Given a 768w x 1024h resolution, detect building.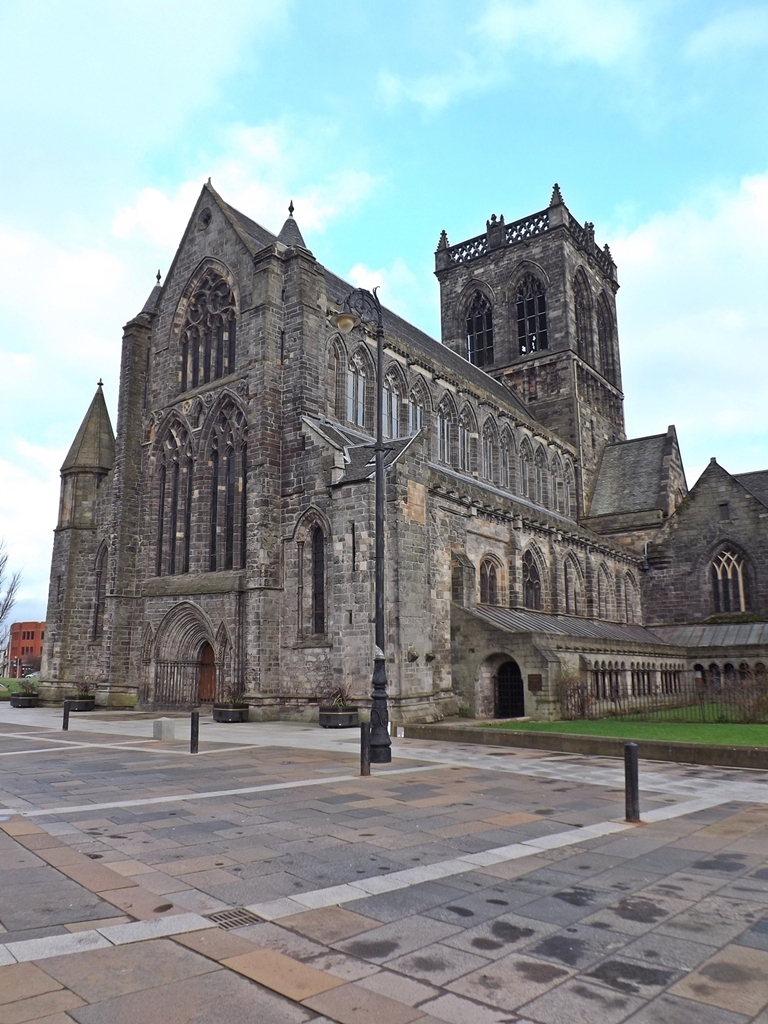
<region>39, 180, 767, 723</region>.
